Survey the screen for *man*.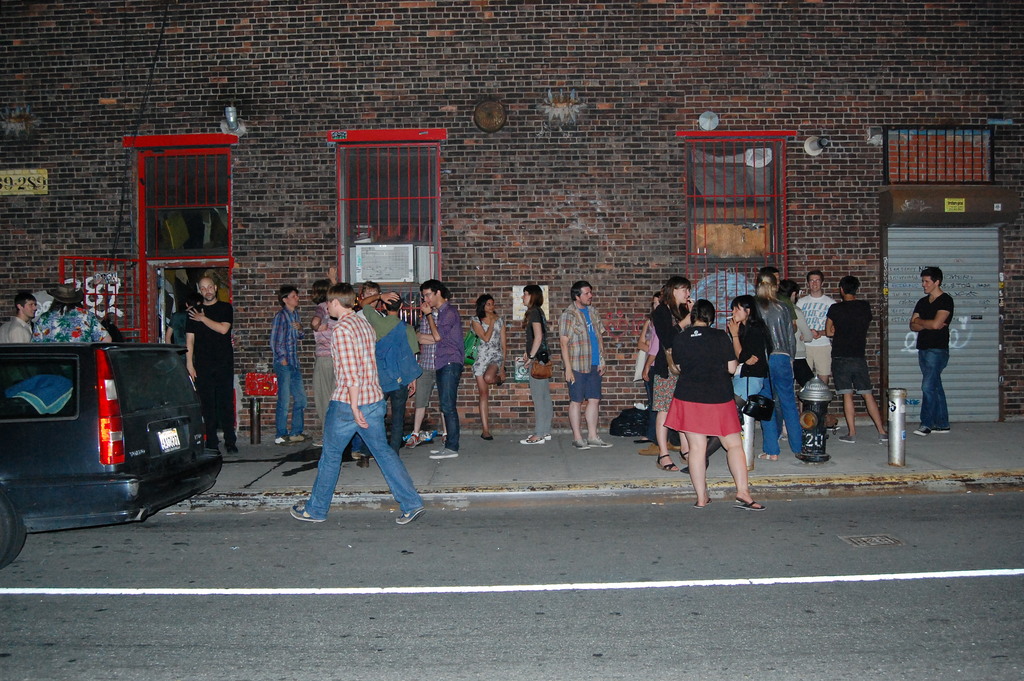
Survey found: <region>413, 277, 467, 462</region>.
